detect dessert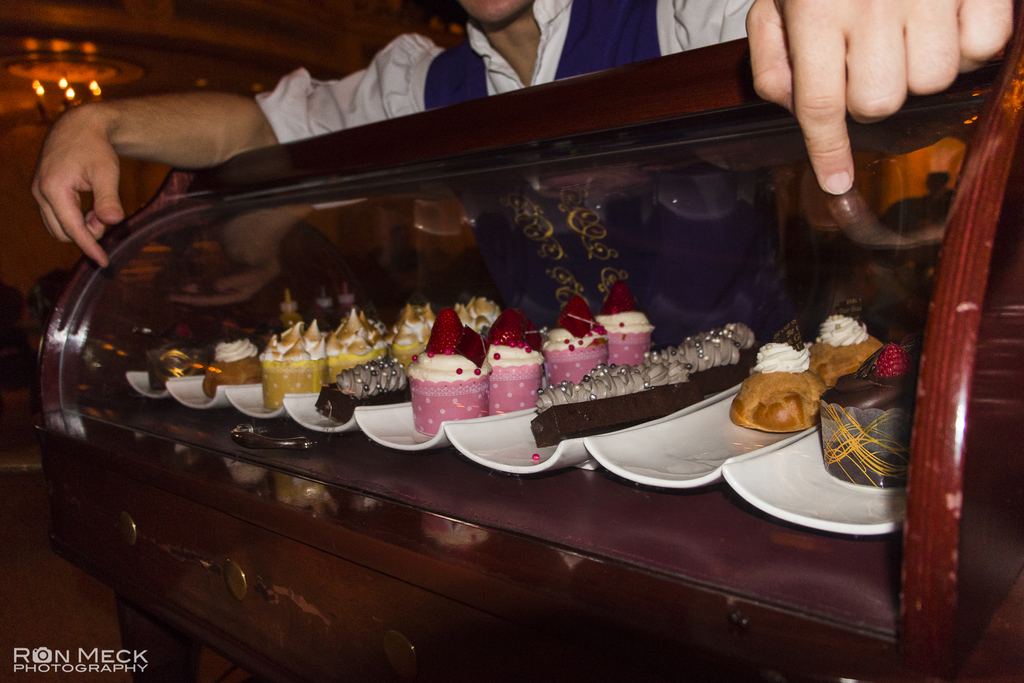
box=[808, 302, 880, 387]
